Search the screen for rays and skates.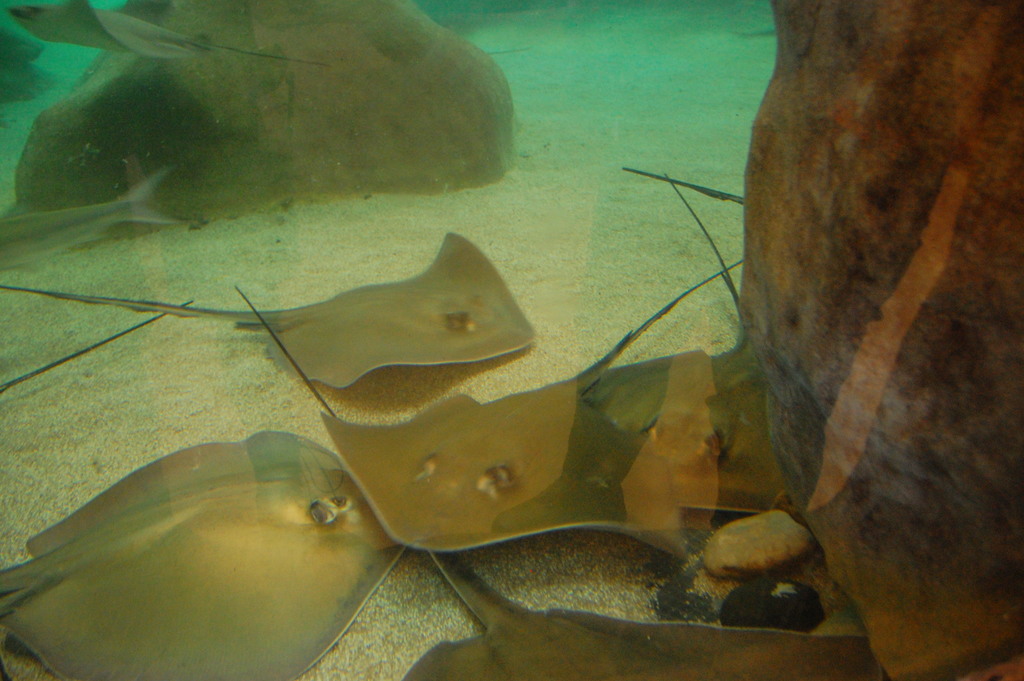
Found at BBox(0, 231, 539, 390).
